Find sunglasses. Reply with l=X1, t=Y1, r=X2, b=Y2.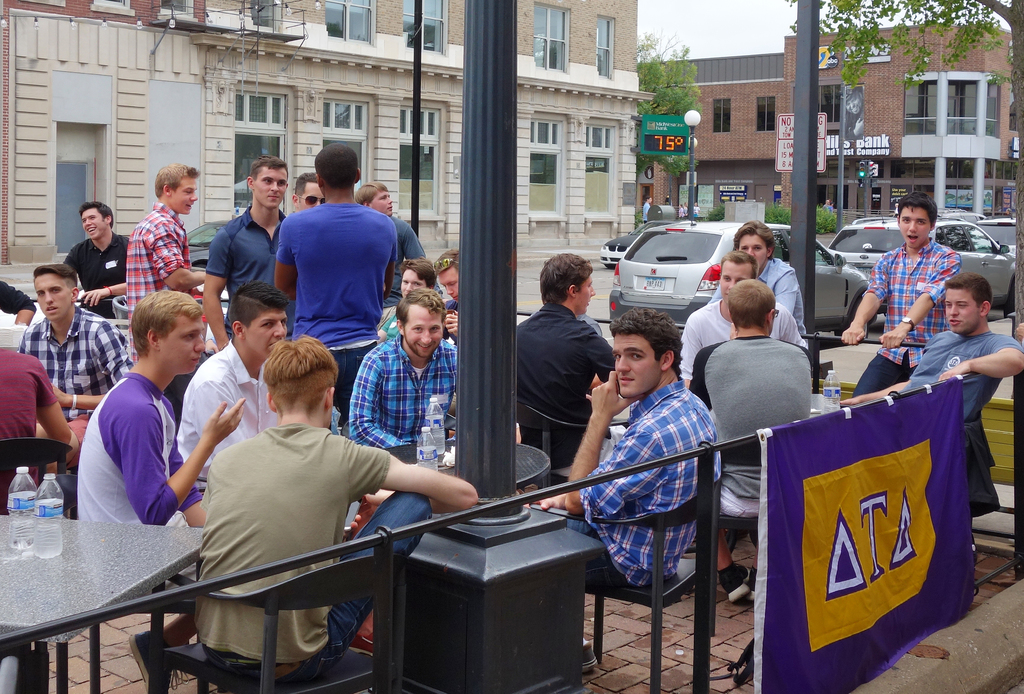
l=431, t=257, r=456, b=270.
